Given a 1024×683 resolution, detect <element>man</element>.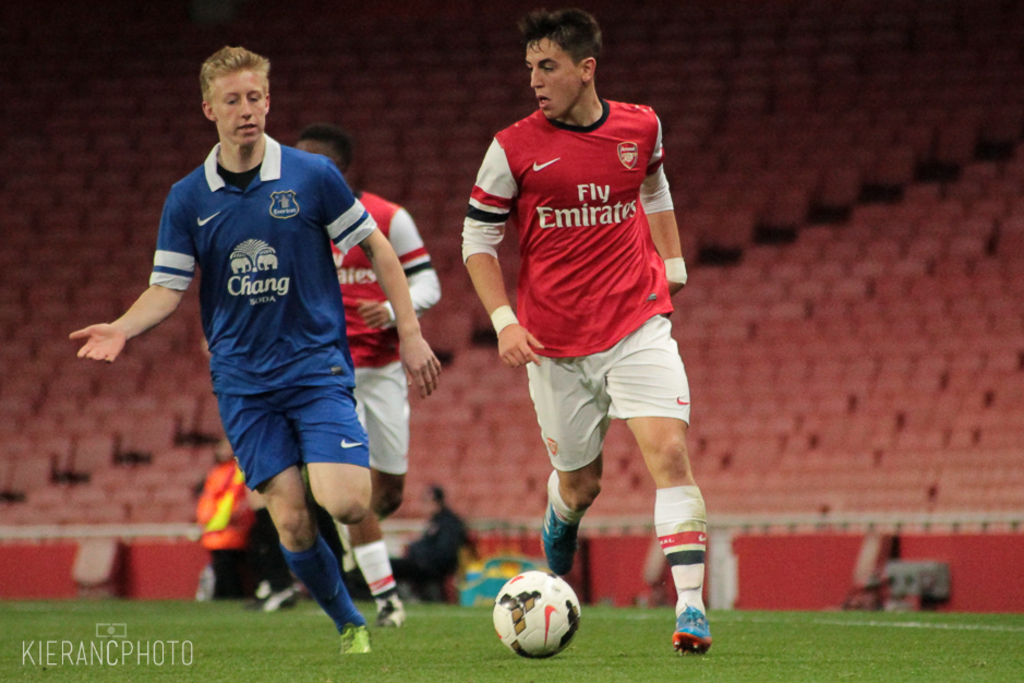
(296, 130, 439, 525).
